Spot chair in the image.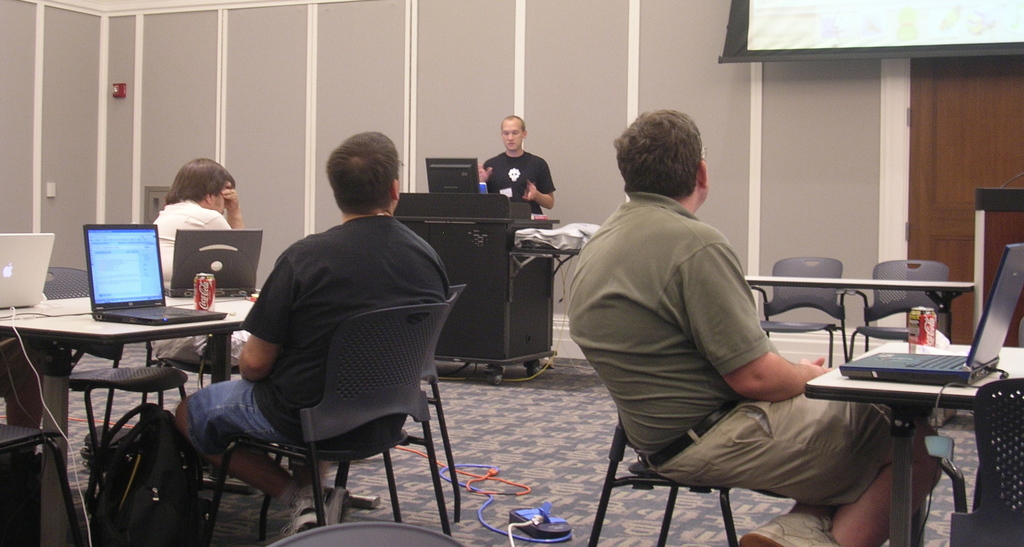
chair found at box(737, 256, 851, 371).
